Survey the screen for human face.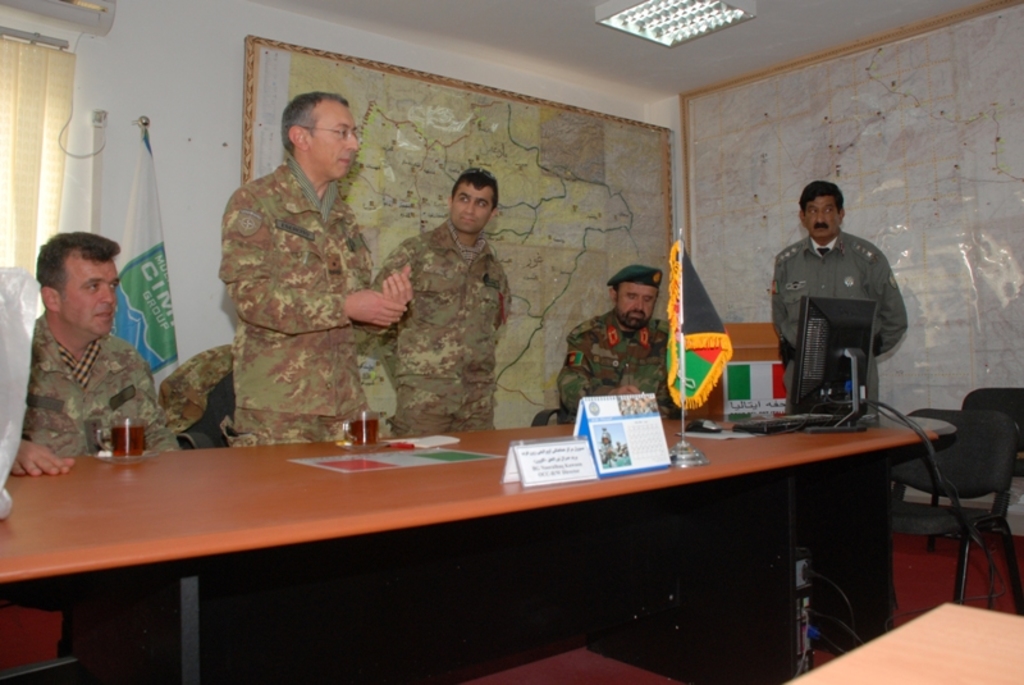
Survey found: bbox=[449, 184, 495, 233].
